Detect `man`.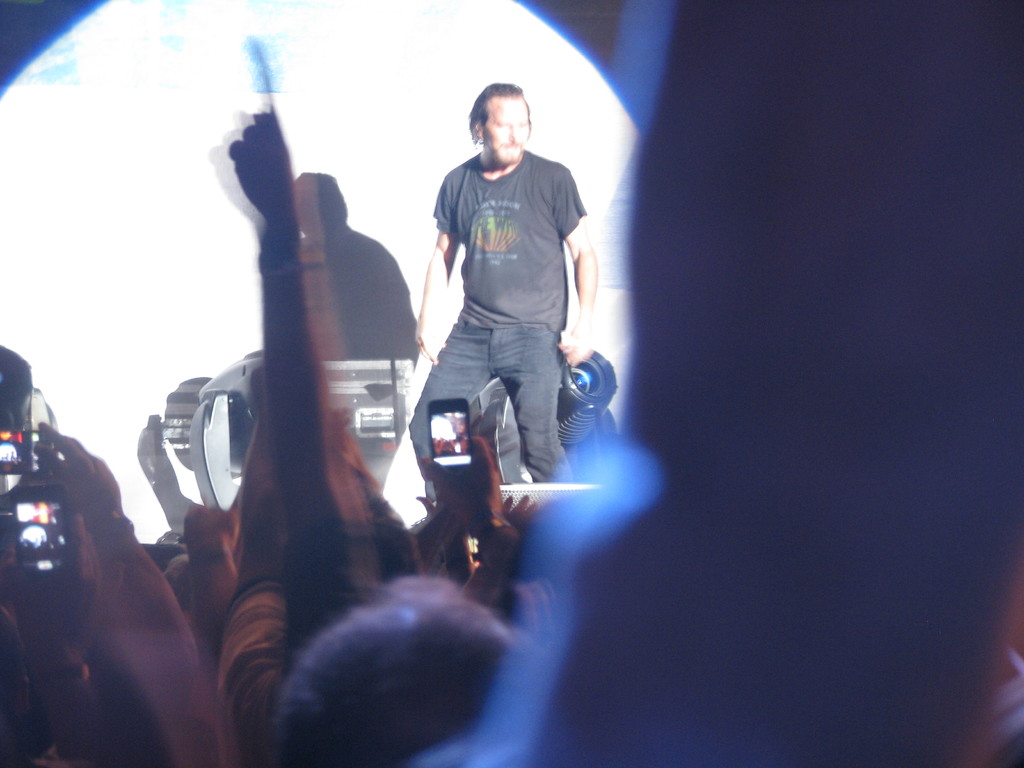
Detected at detection(390, 79, 602, 553).
